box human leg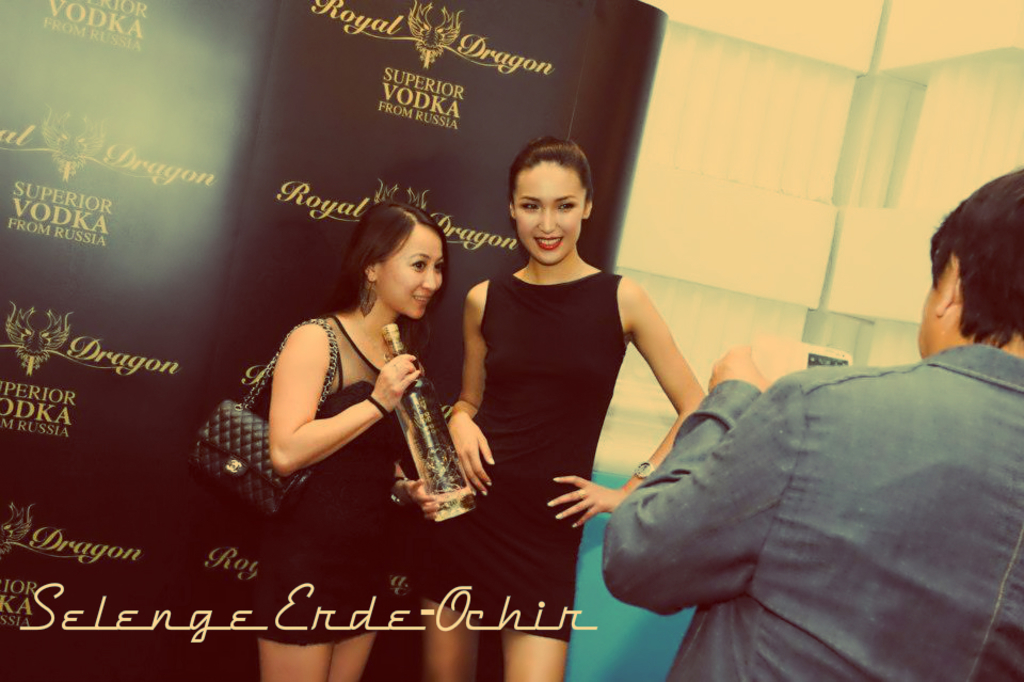
259, 630, 329, 681
